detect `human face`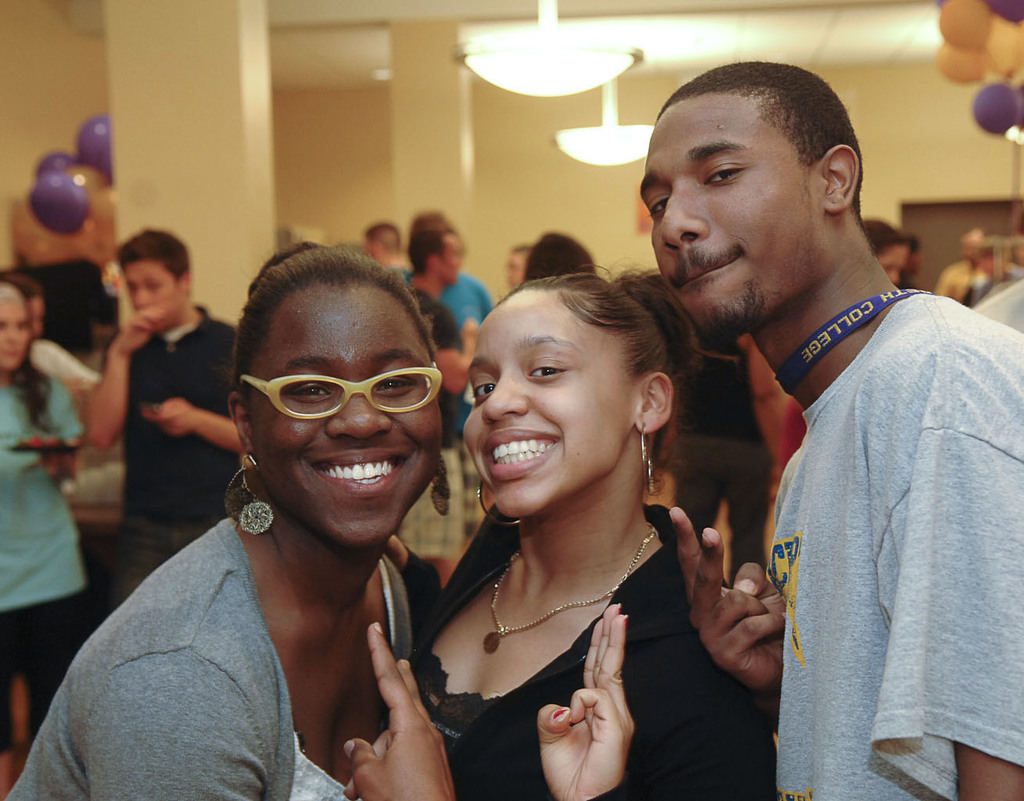
(0,293,36,368)
